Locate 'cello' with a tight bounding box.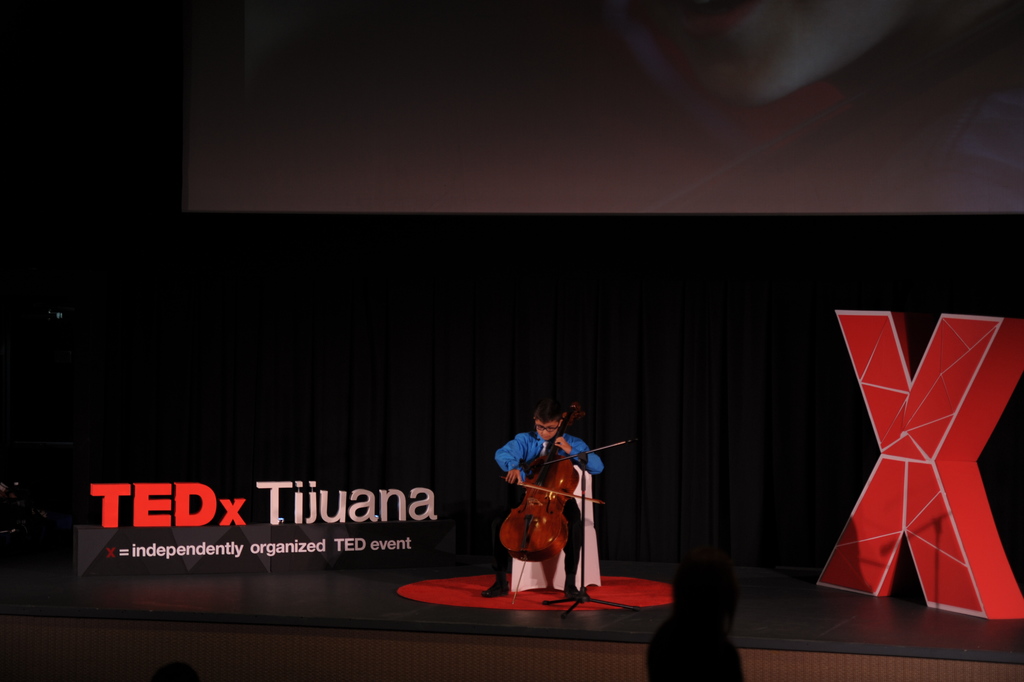
box=[494, 393, 607, 598].
